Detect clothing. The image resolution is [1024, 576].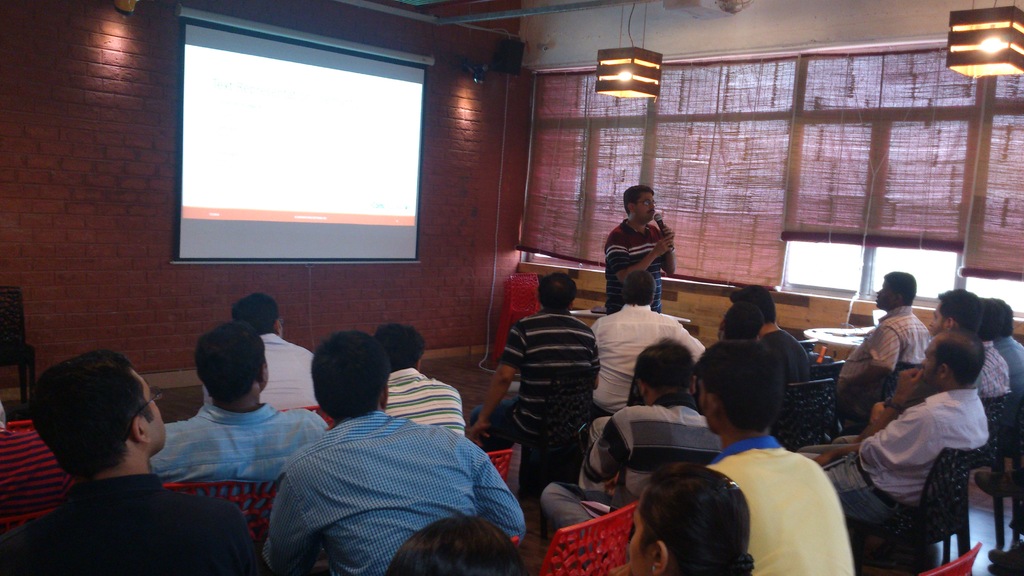
(x1=712, y1=438, x2=855, y2=575).
